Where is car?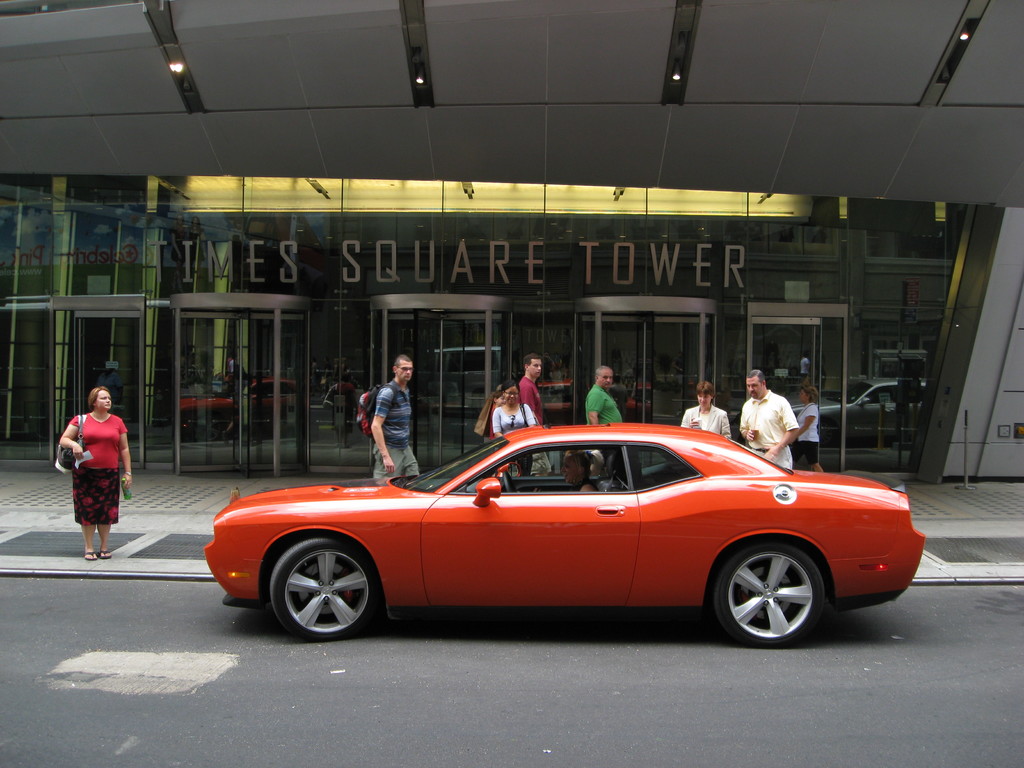
{"left": 167, "top": 372, "right": 297, "bottom": 438}.
